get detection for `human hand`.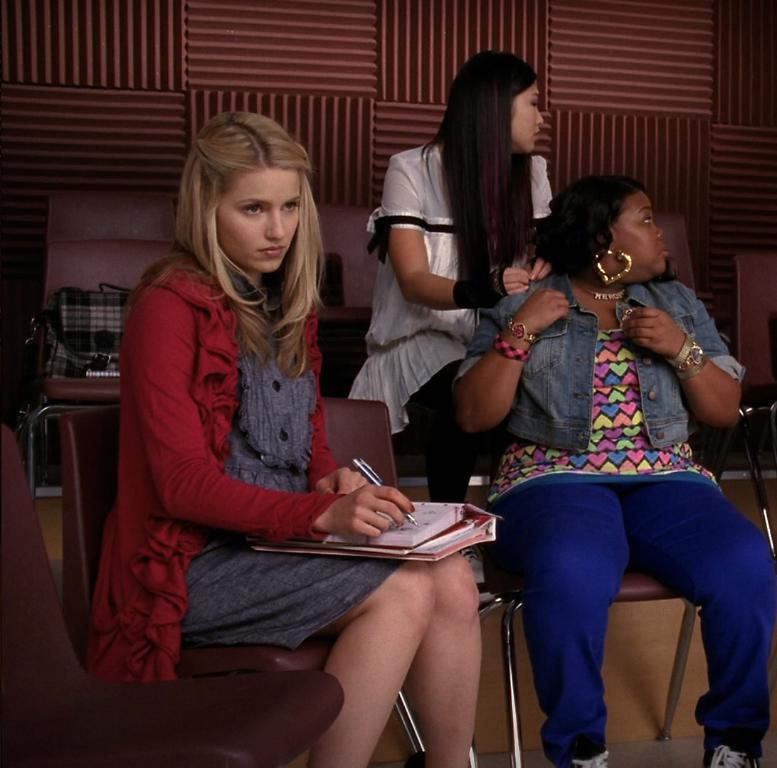
Detection: 315 483 423 563.
